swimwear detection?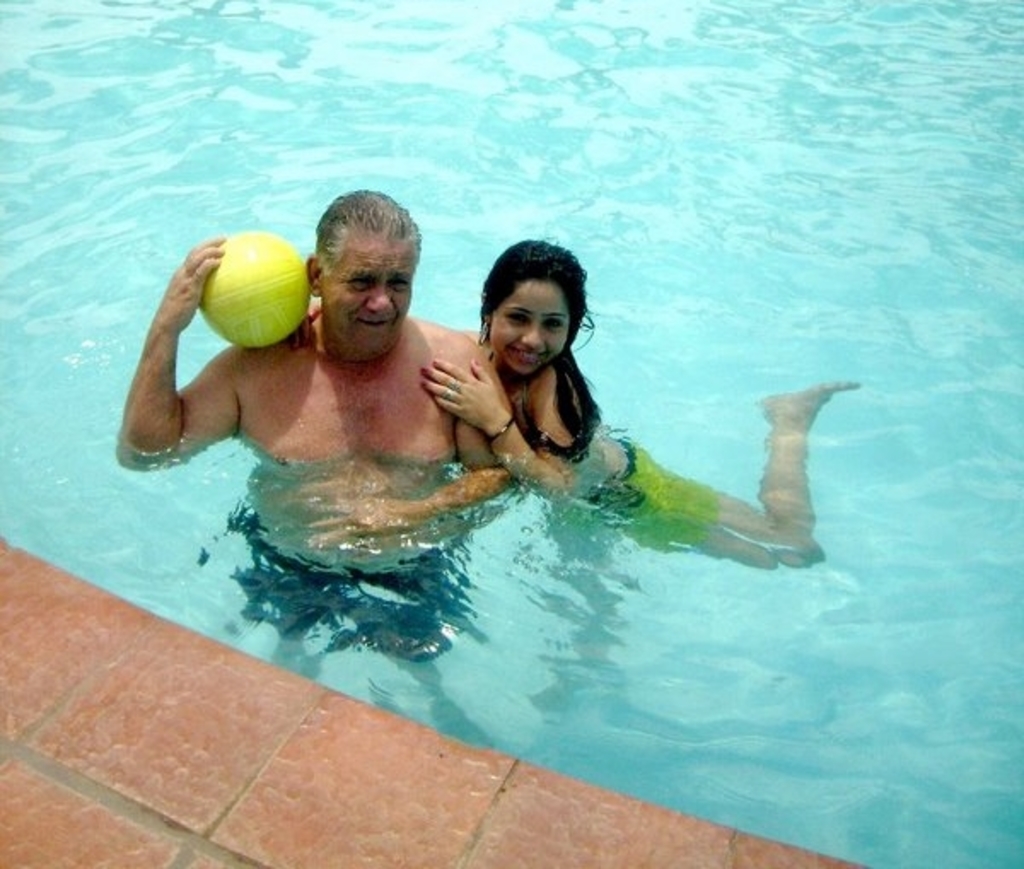
box(582, 439, 700, 553)
